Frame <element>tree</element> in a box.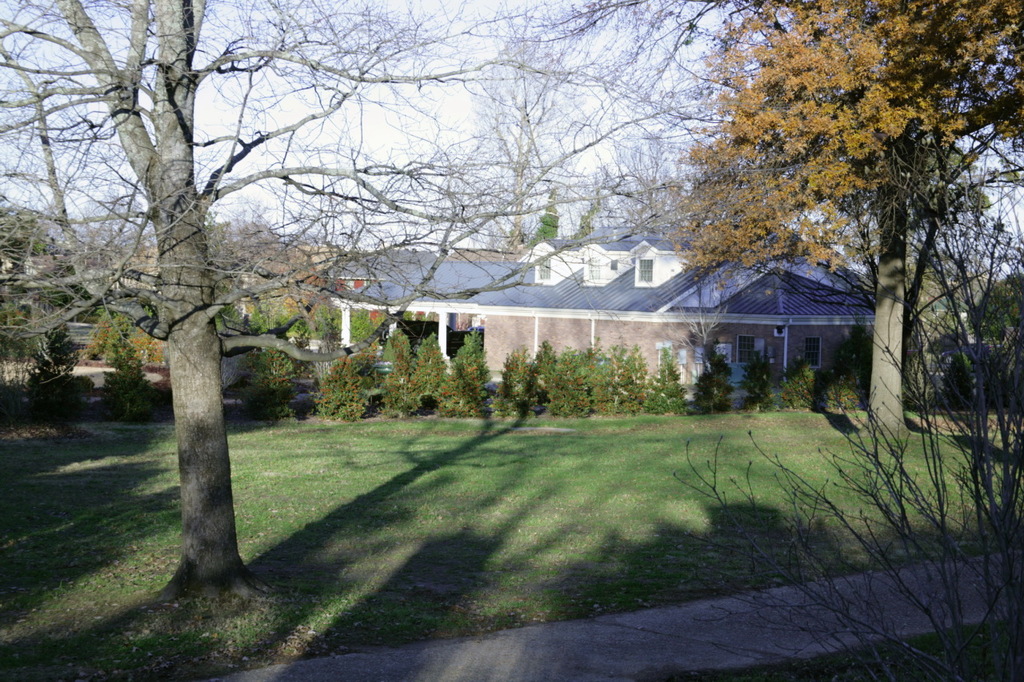
(0,0,726,595).
